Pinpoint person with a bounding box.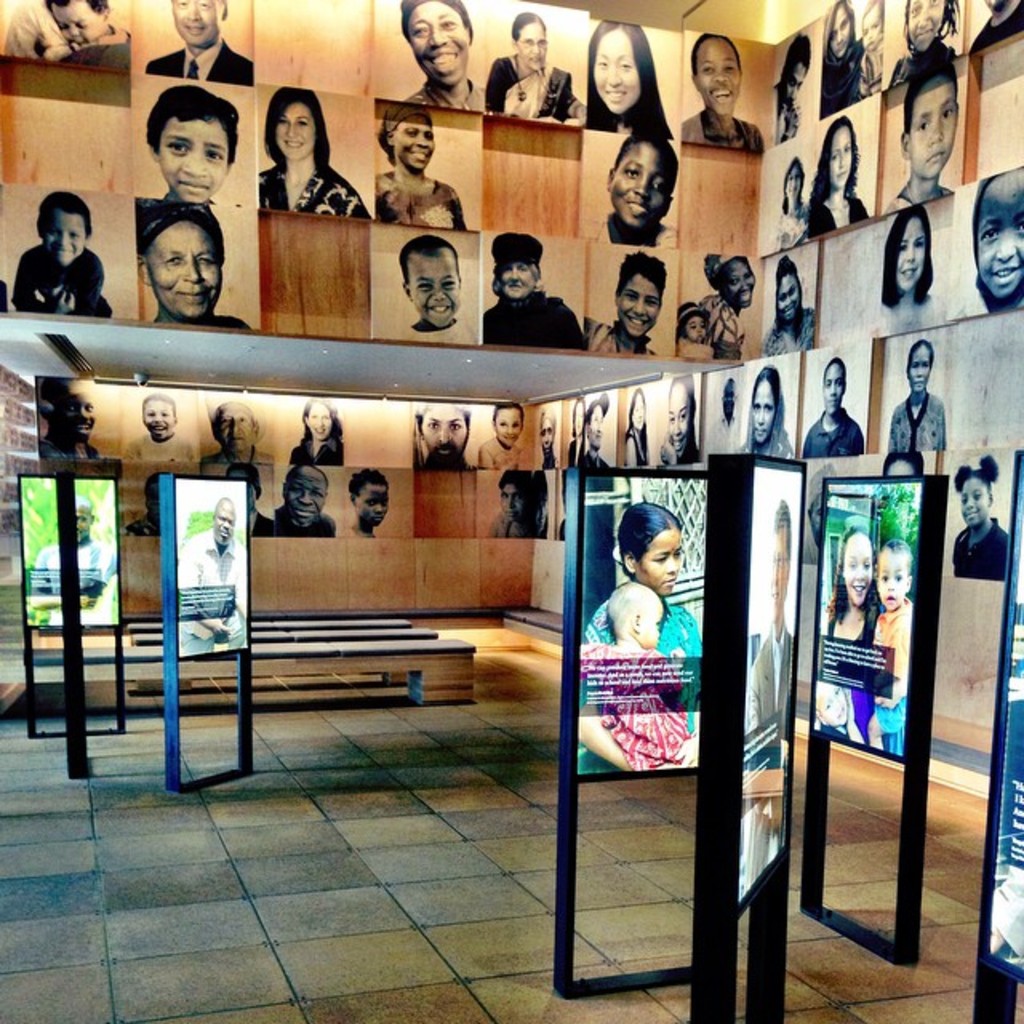
736:360:795:462.
